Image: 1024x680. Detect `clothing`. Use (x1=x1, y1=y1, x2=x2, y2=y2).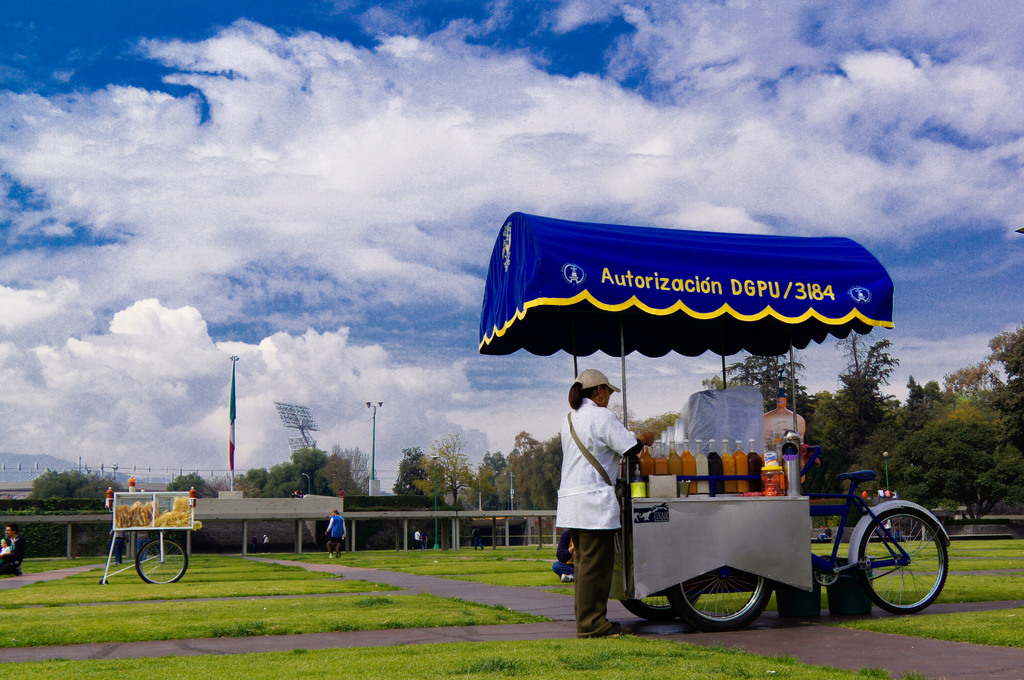
(x1=562, y1=392, x2=632, y2=641).
